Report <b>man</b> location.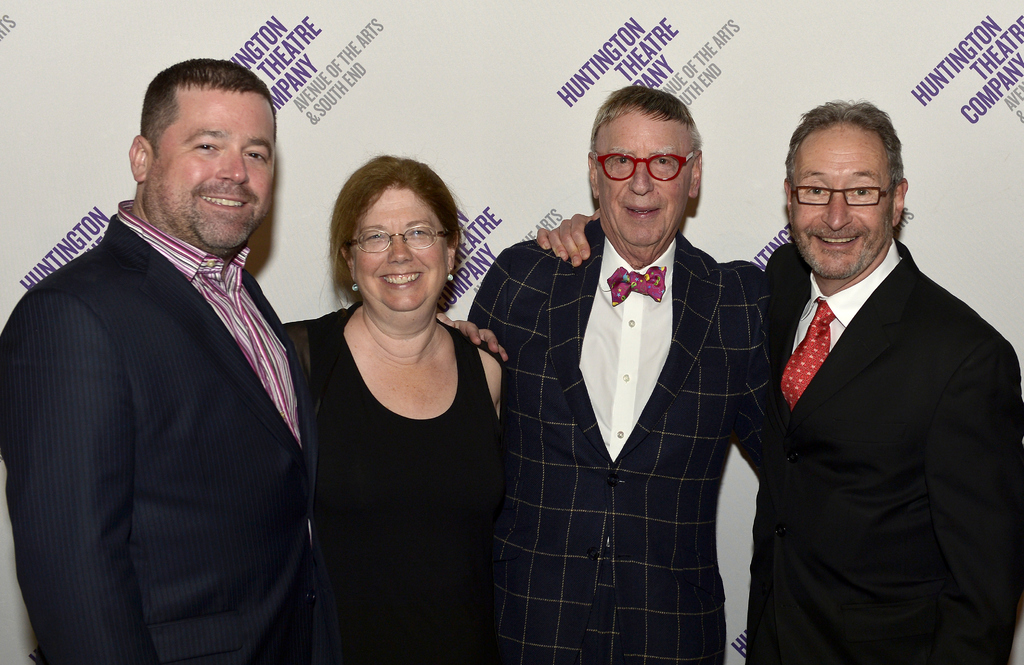
Report: box(536, 96, 1023, 664).
